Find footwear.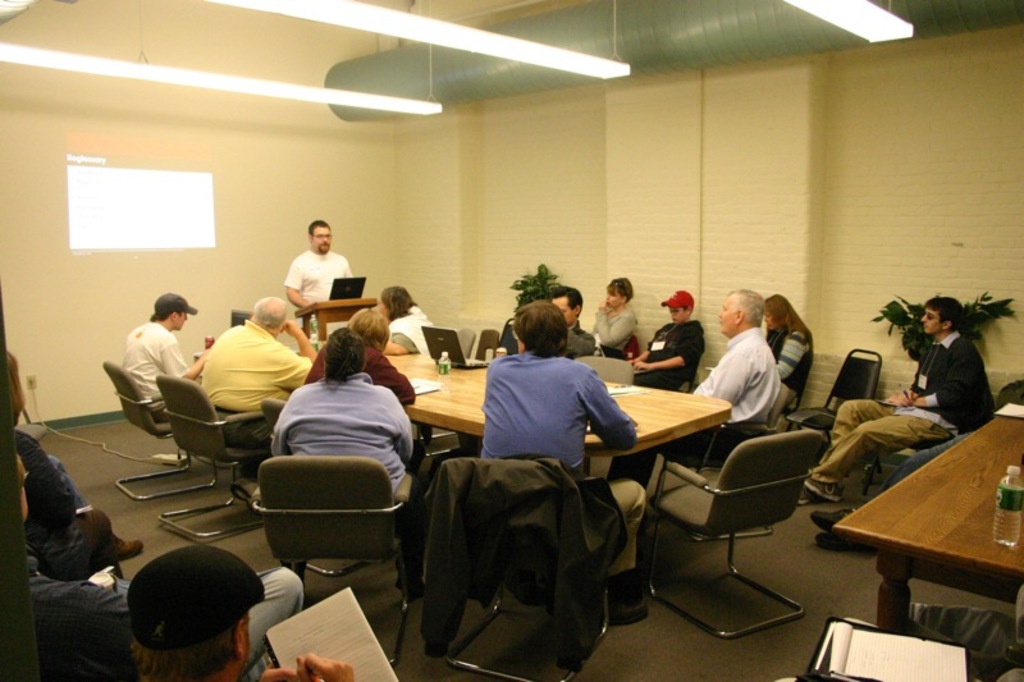
{"left": 812, "top": 504, "right": 849, "bottom": 530}.
